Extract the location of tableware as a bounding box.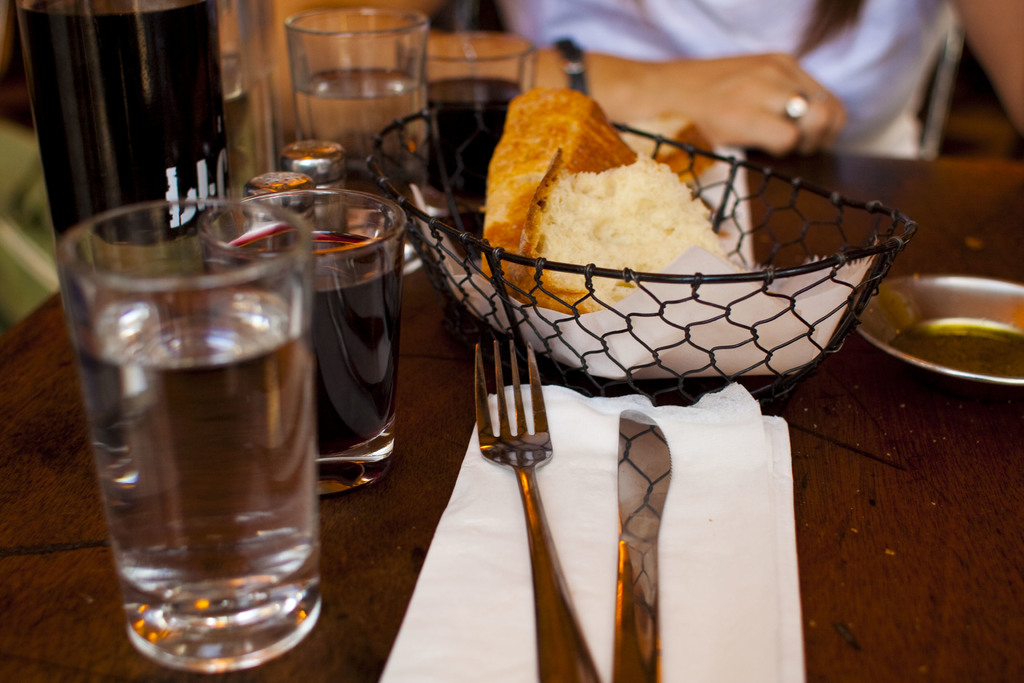
region(882, 272, 1023, 397).
